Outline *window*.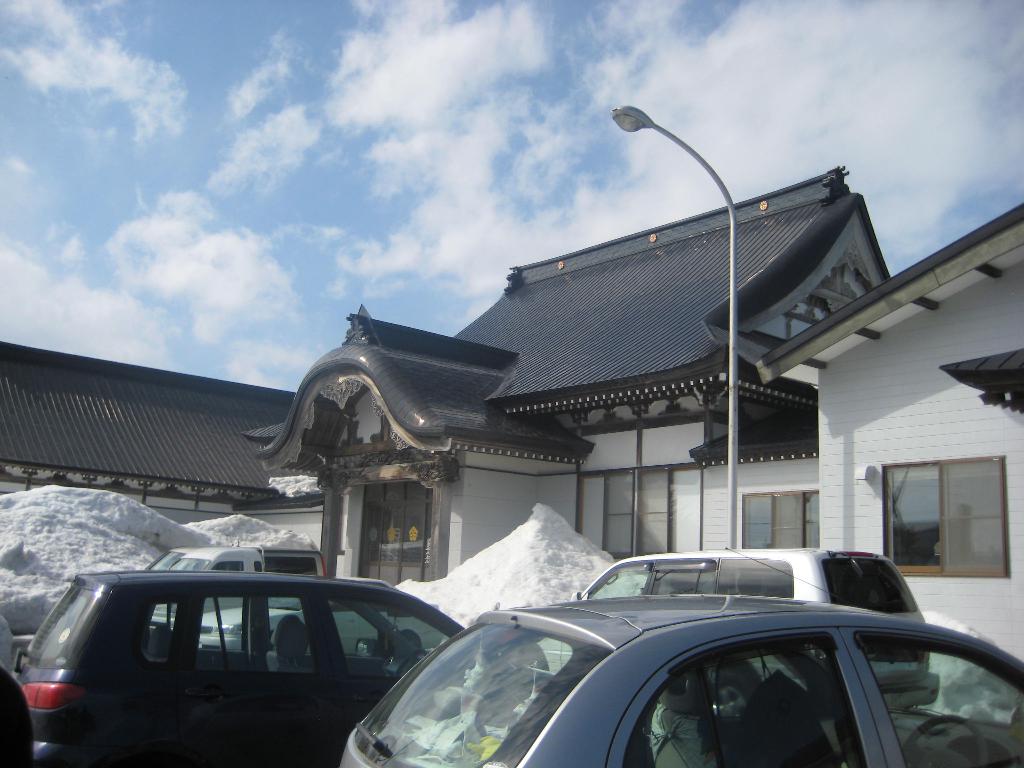
Outline: 216,561,237,572.
